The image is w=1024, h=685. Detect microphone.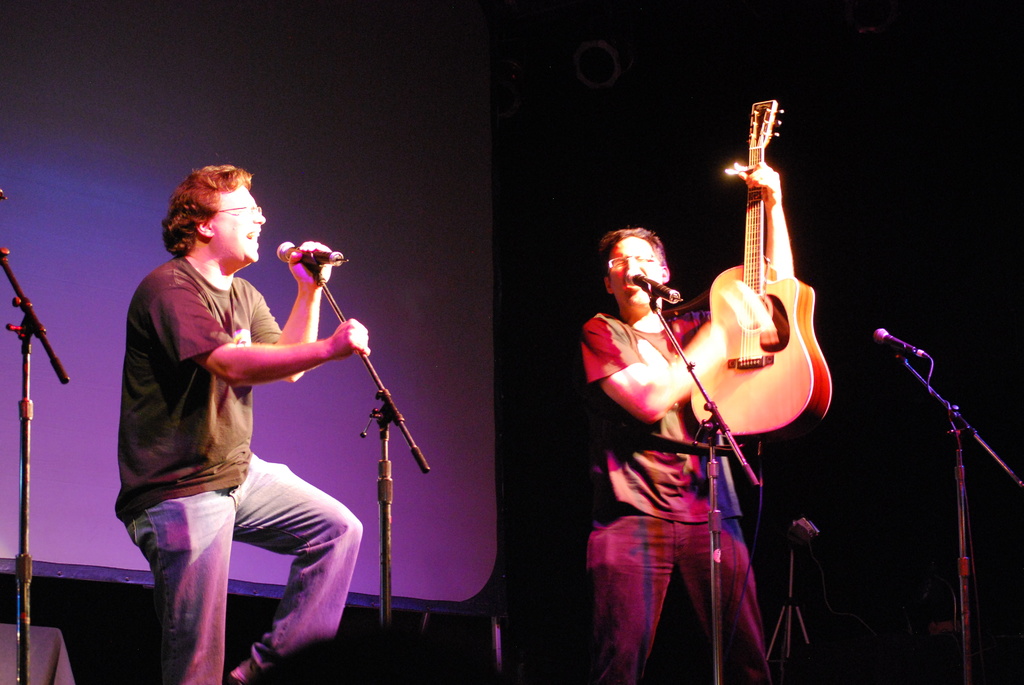
Detection: [left=276, top=241, right=348, bottom=266].
